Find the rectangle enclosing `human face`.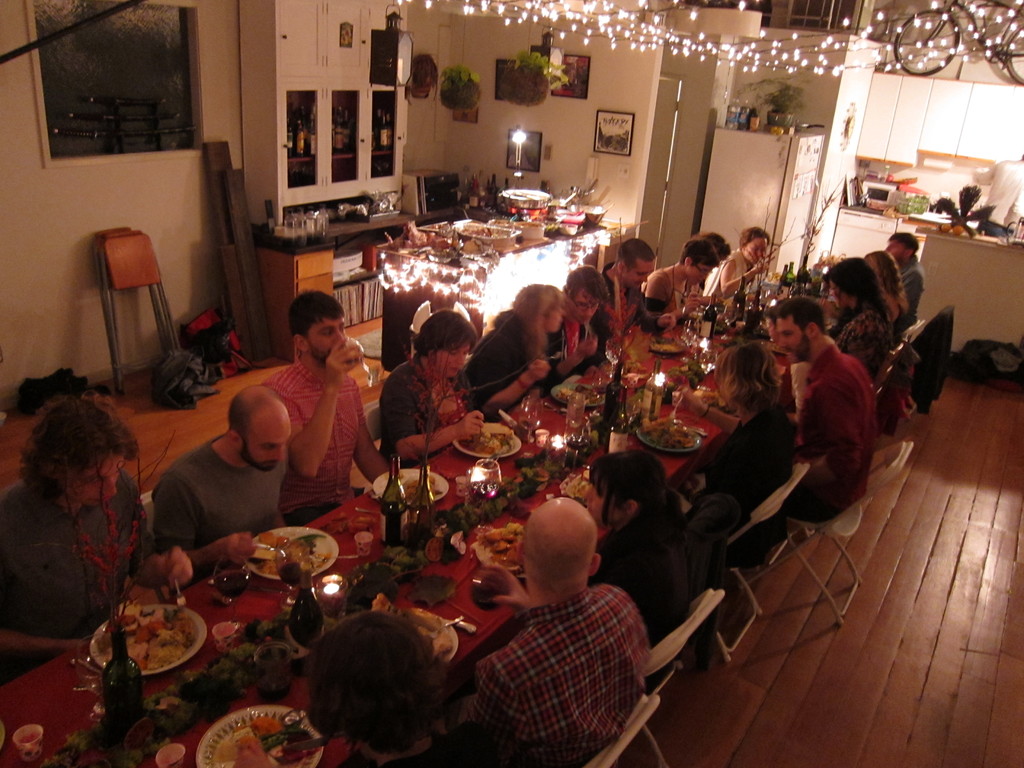
242/413/296/474.
